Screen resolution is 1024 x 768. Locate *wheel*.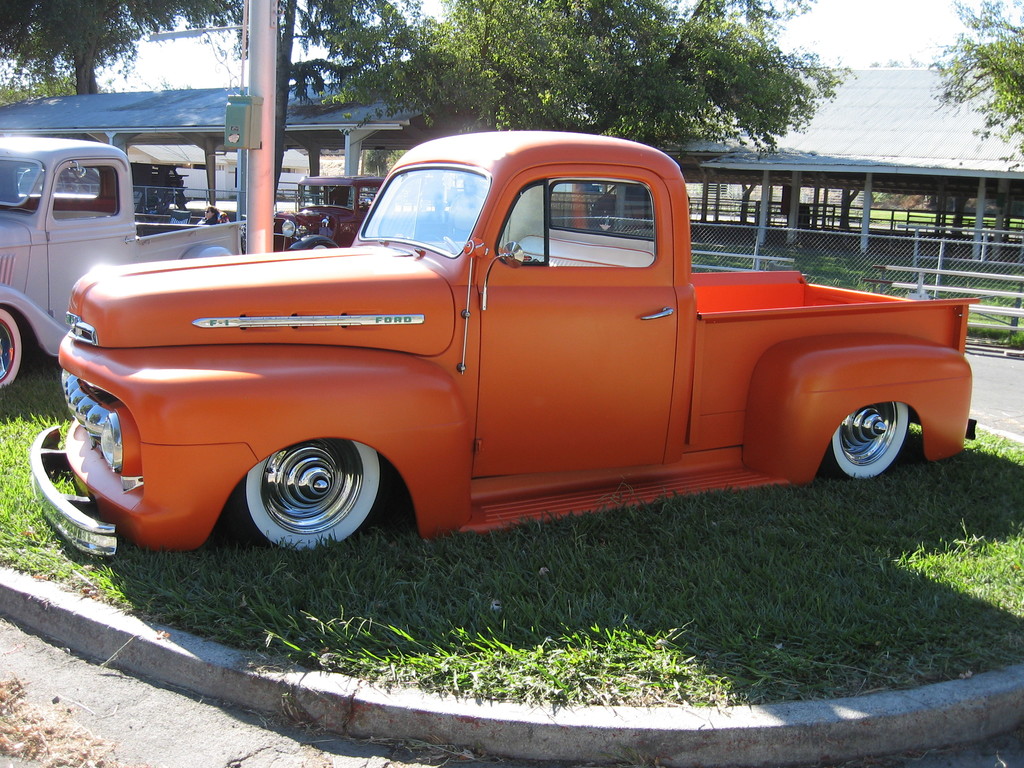
(834, 386, 928, 472).
